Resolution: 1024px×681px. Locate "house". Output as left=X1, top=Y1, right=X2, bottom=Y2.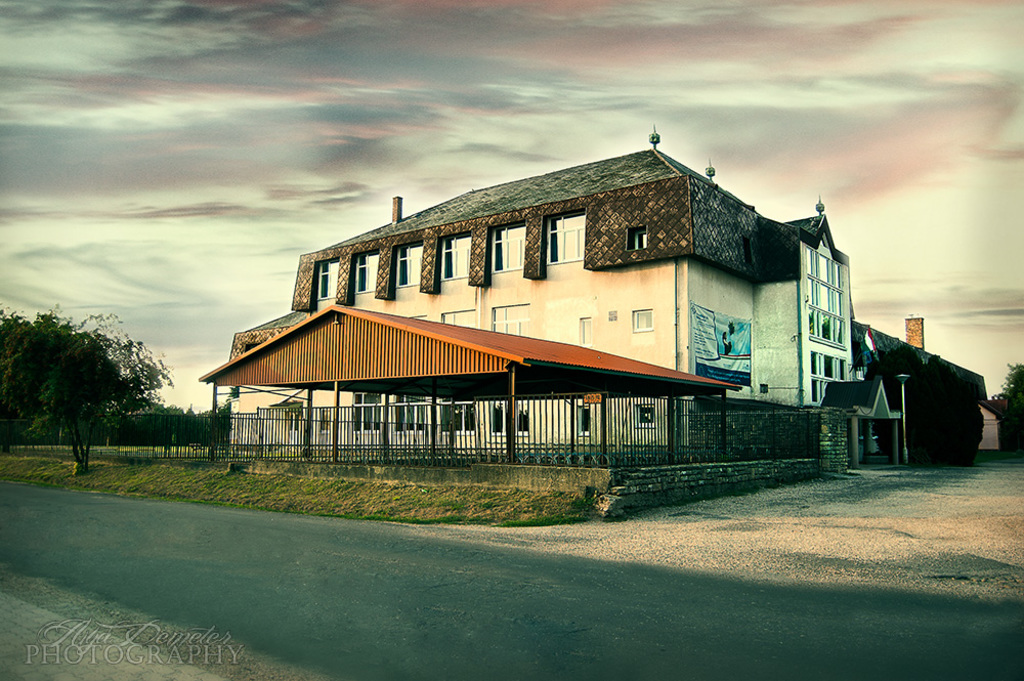
left=196, top=122, right=986, bottom=475.
